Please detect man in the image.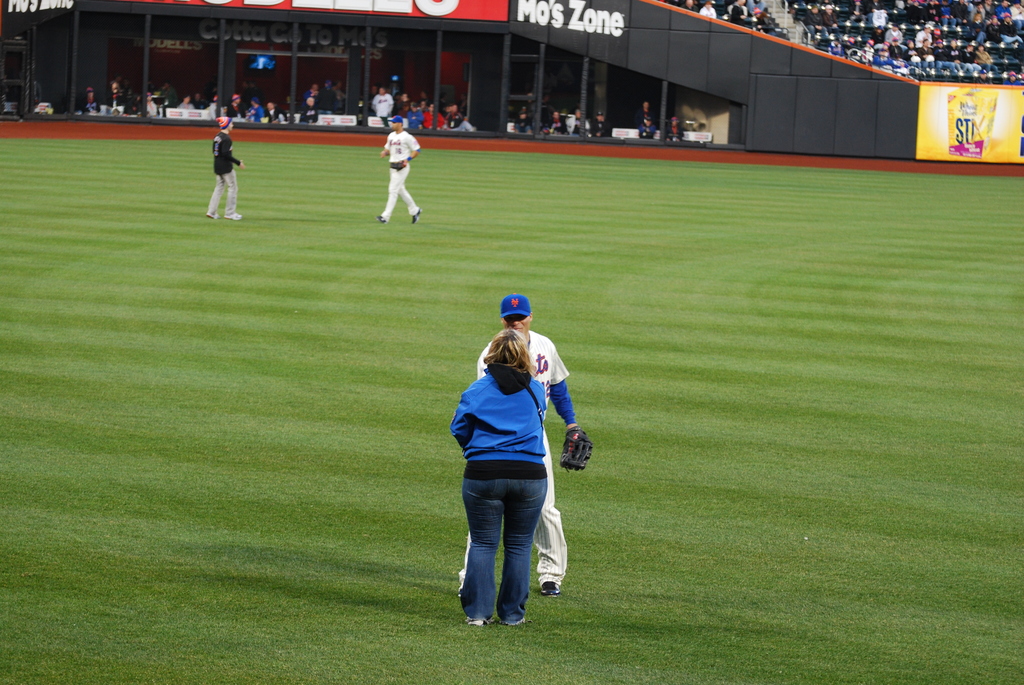
bbox=(636, 118, 661, 141).
